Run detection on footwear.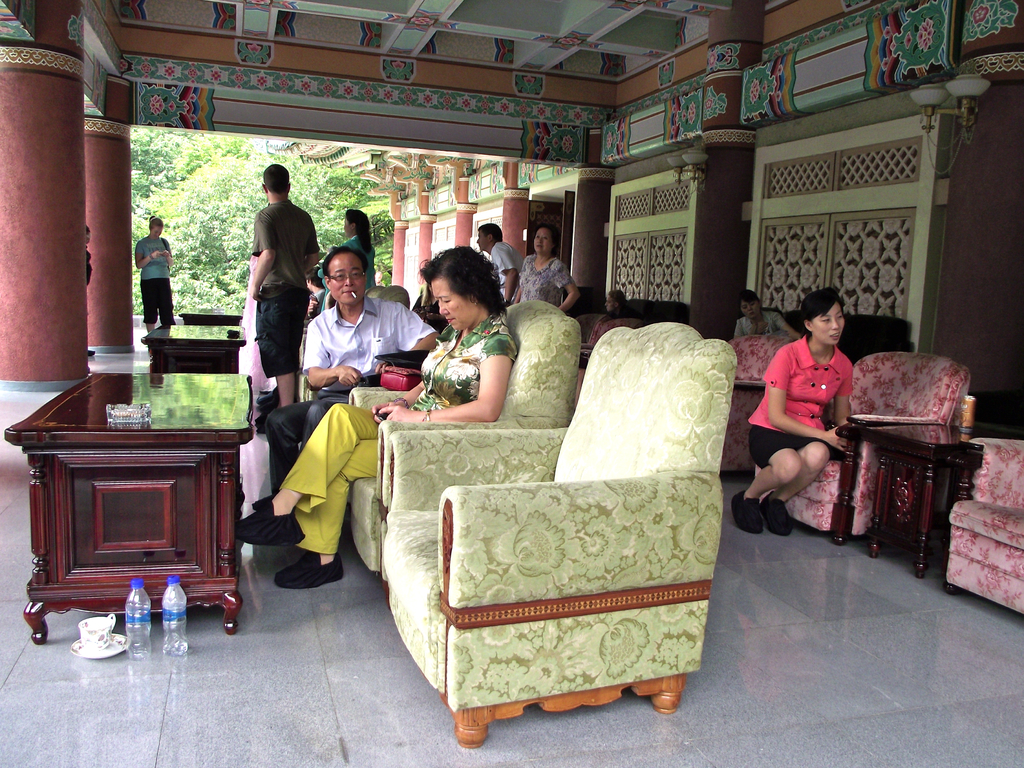
Result: x1=274 y1=547 x2=346 y2=585.
